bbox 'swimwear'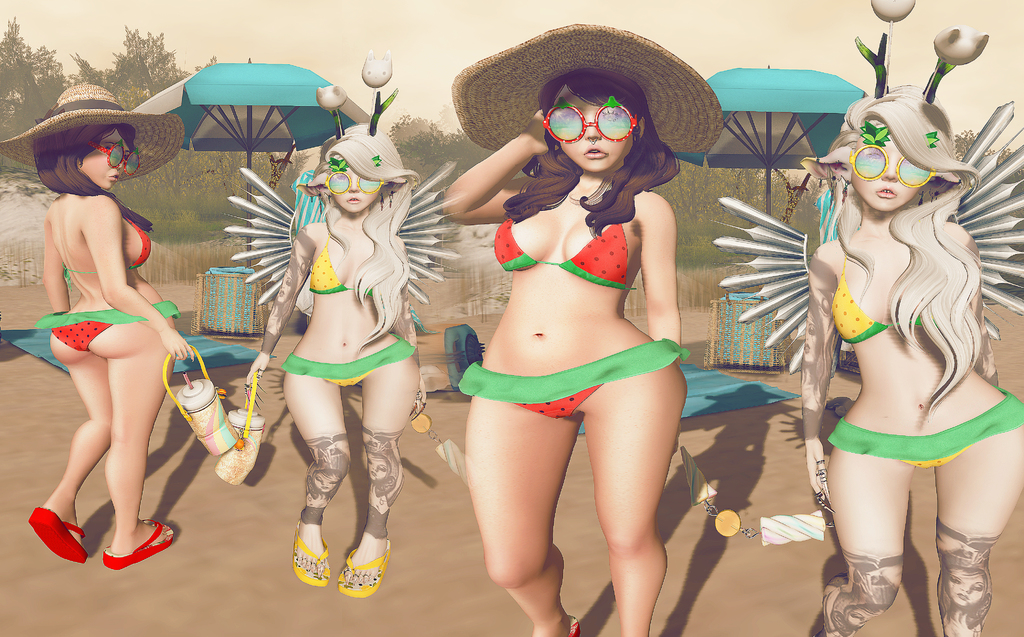
bbox=[829, 384, 1023, 473]
